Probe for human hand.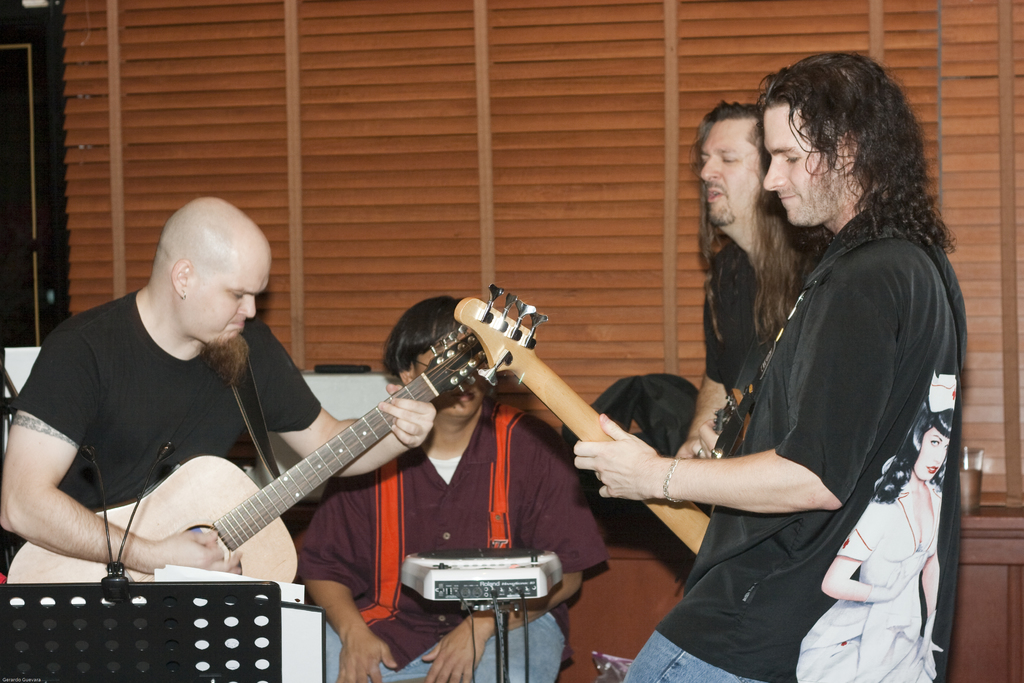
Probe result: Rect(152, 530, 244, 577).
